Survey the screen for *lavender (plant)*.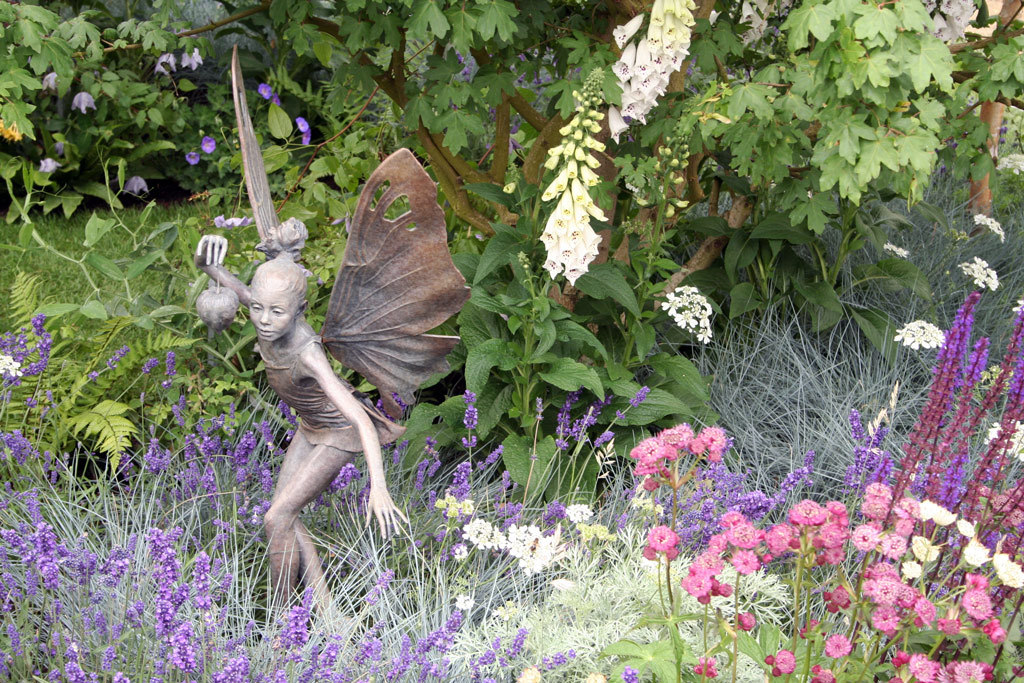
Survey found: bbox=(413, 618, 459, 682).
